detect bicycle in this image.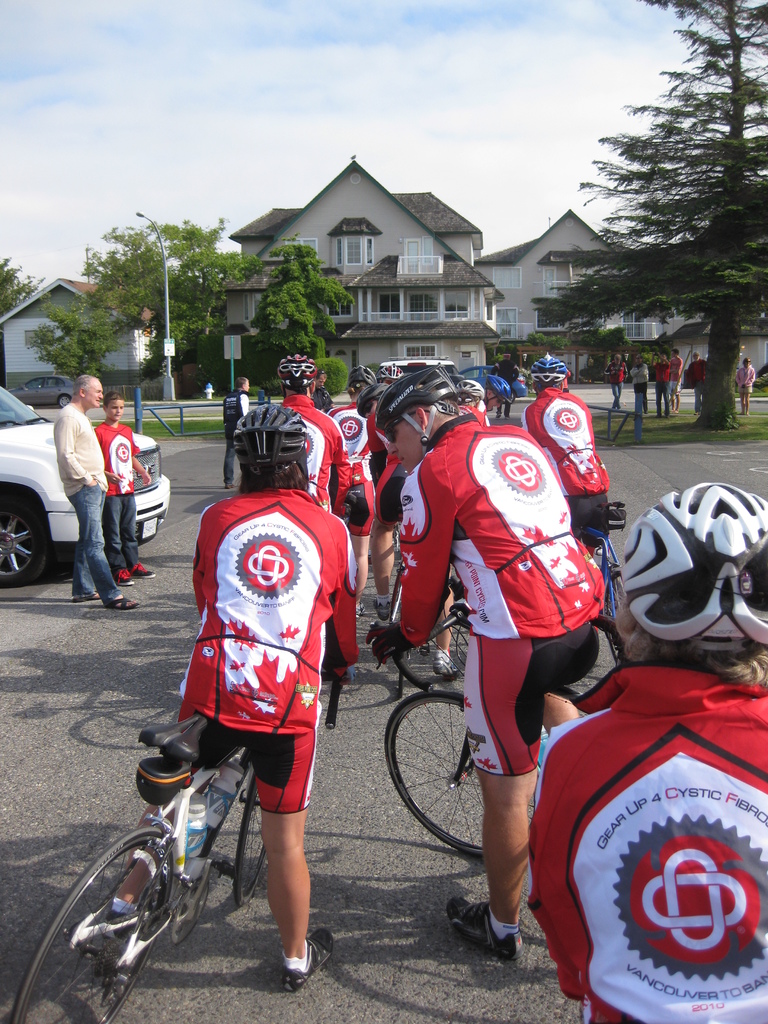
Detection: (576,500,627,667).
